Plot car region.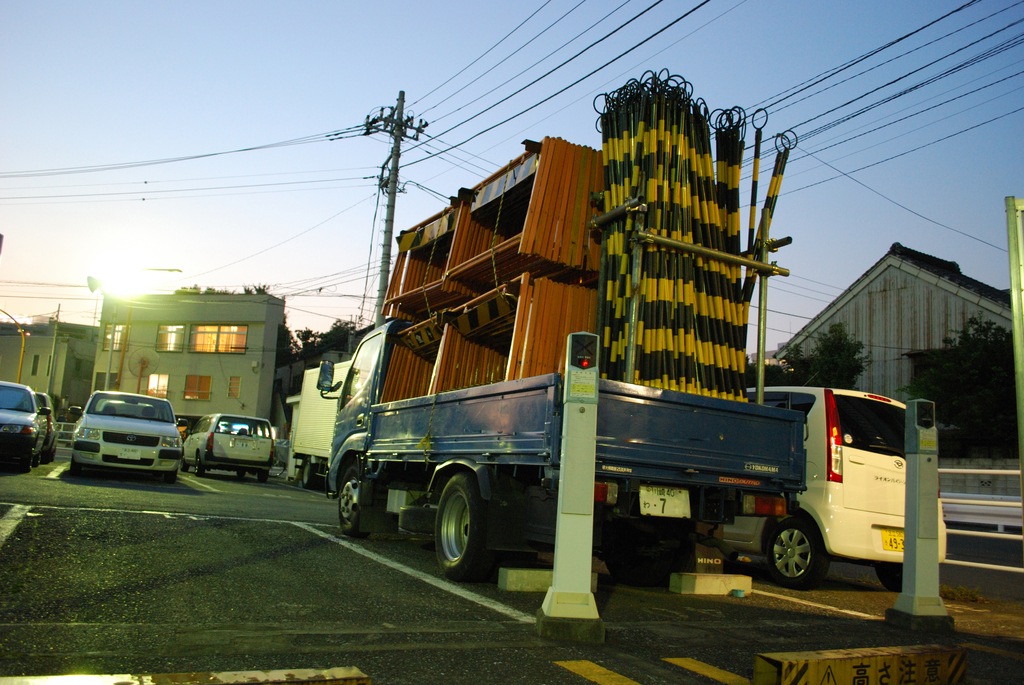
Plotted at detection(723, 383, 950, 589).
